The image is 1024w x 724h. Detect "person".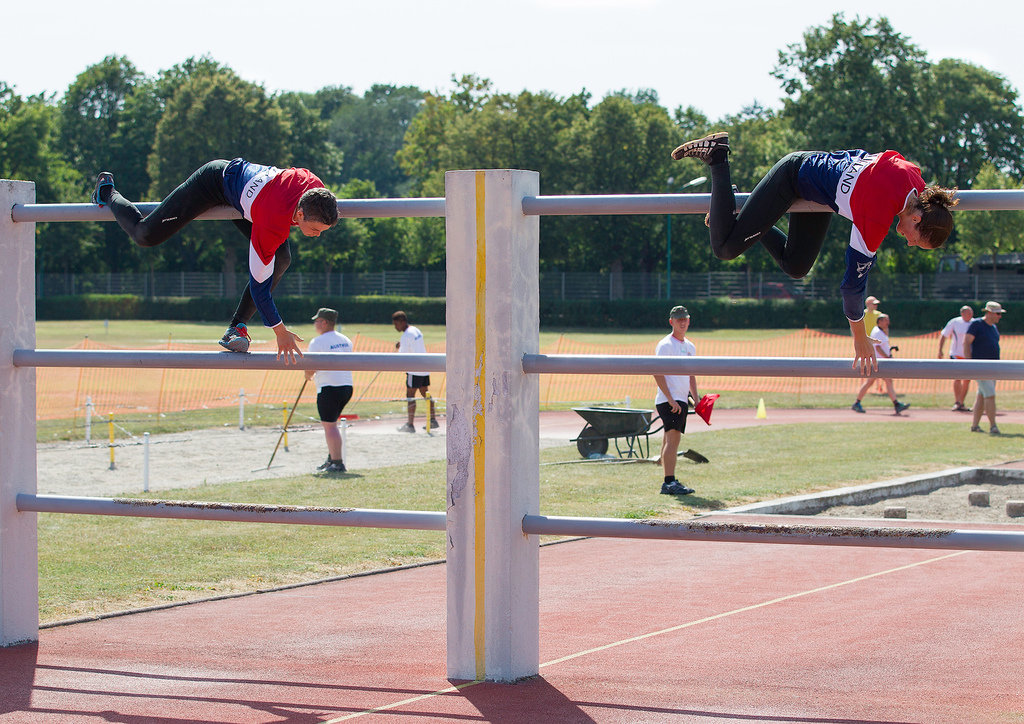
Detection: region(850, 311, 910, 418).
